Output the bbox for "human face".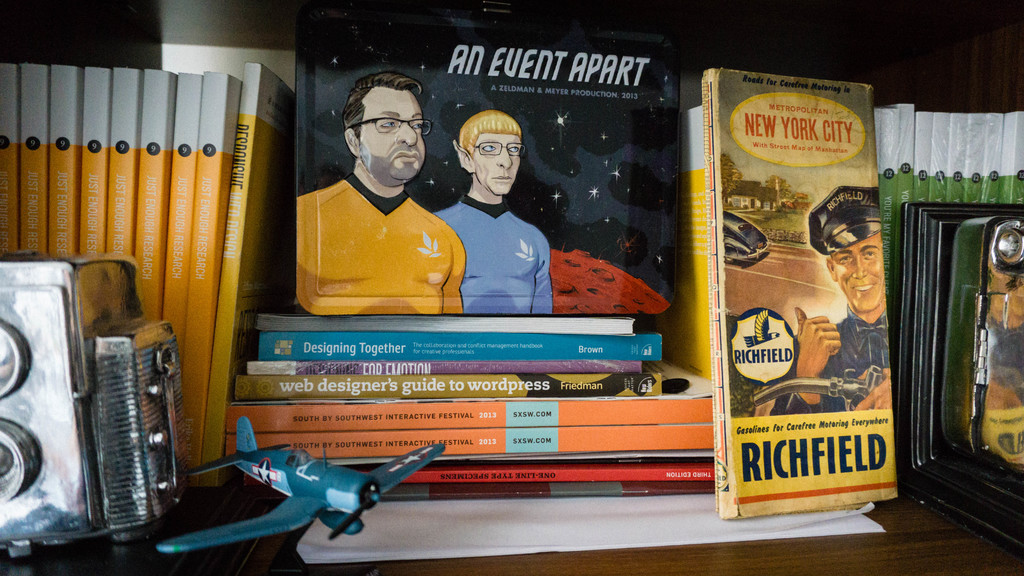
box(359, 93, 426, 180).
